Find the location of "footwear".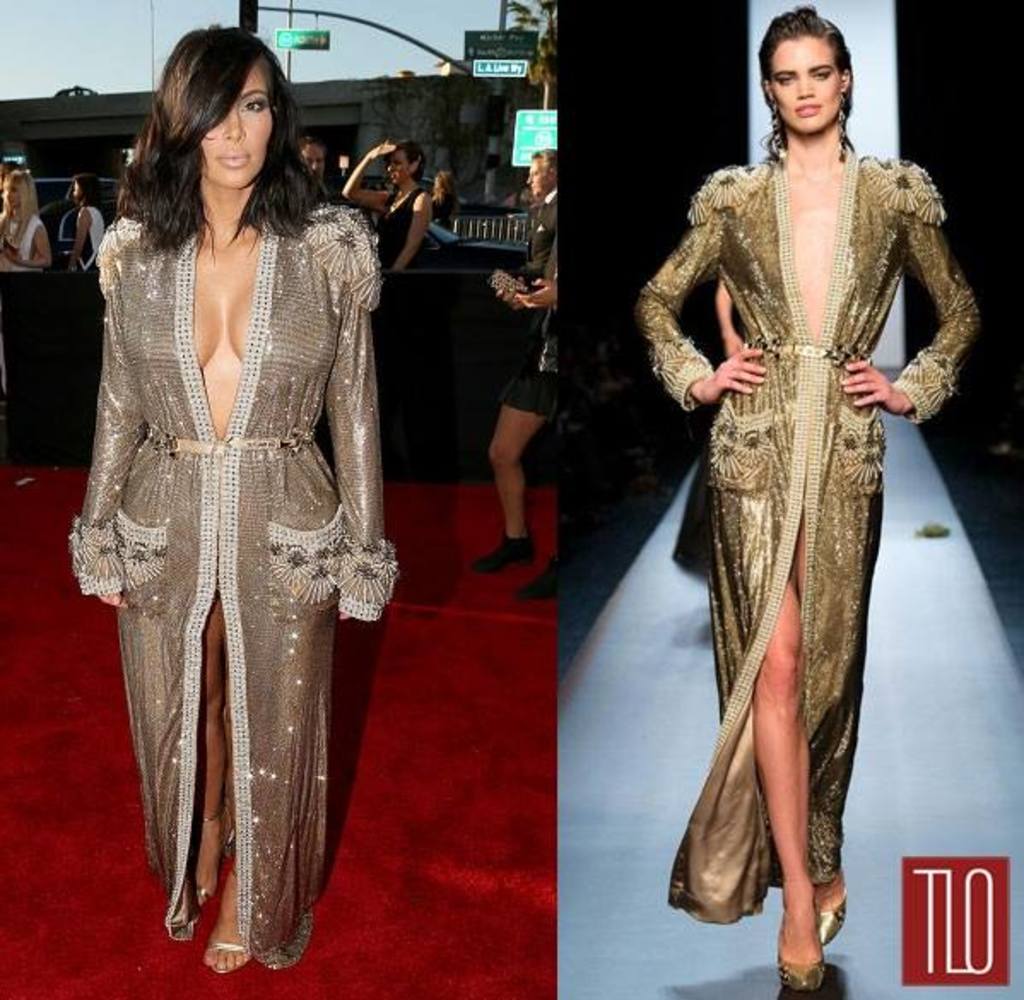
Location: locate(812, 879, 848, 940).
